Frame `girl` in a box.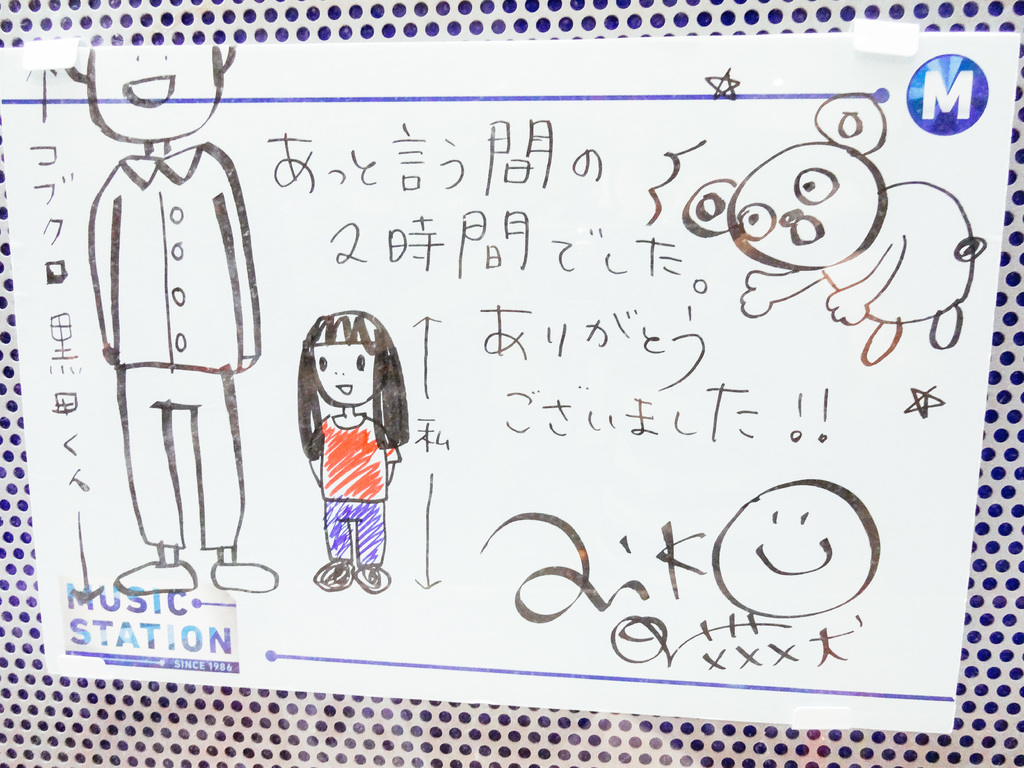
294,308,409,591.
